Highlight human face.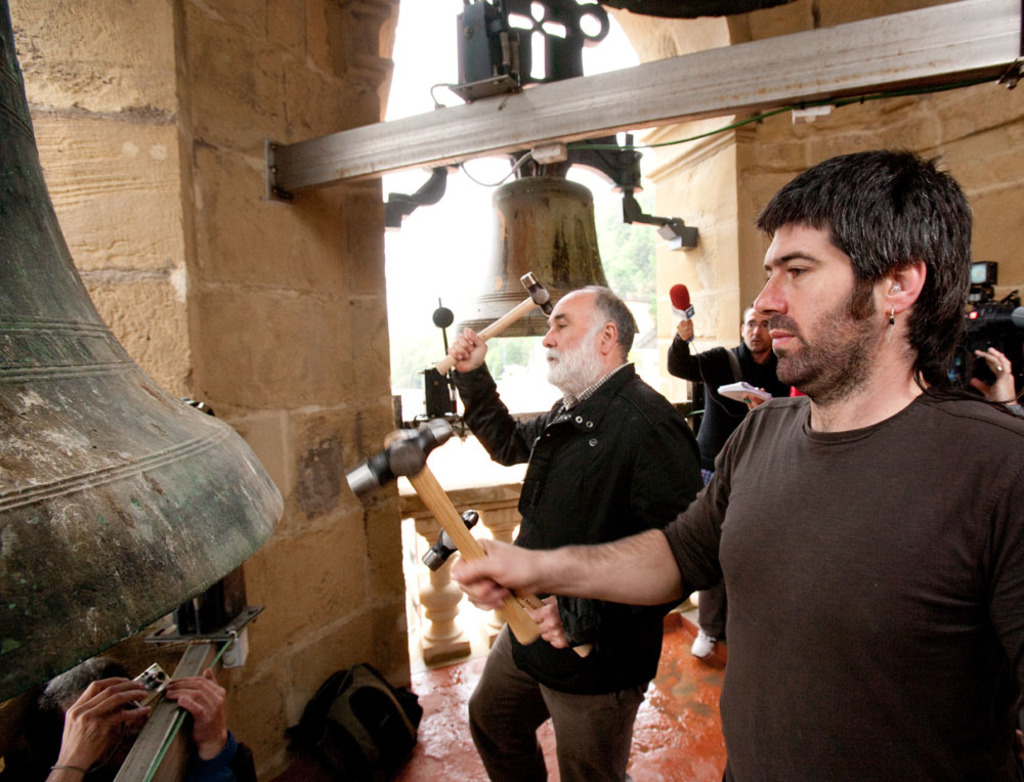
Highlighted region: [left=745, top=304, right=774, bottom=354].
